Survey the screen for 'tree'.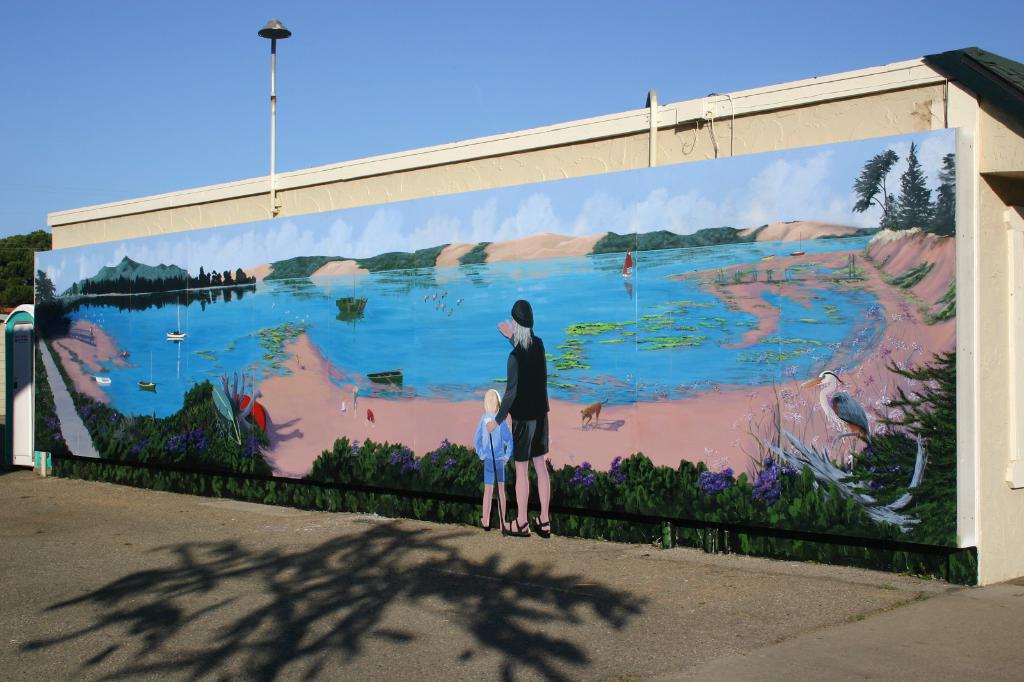
Survey found: [x1=897, y1=141, x2=935, y2=220].
